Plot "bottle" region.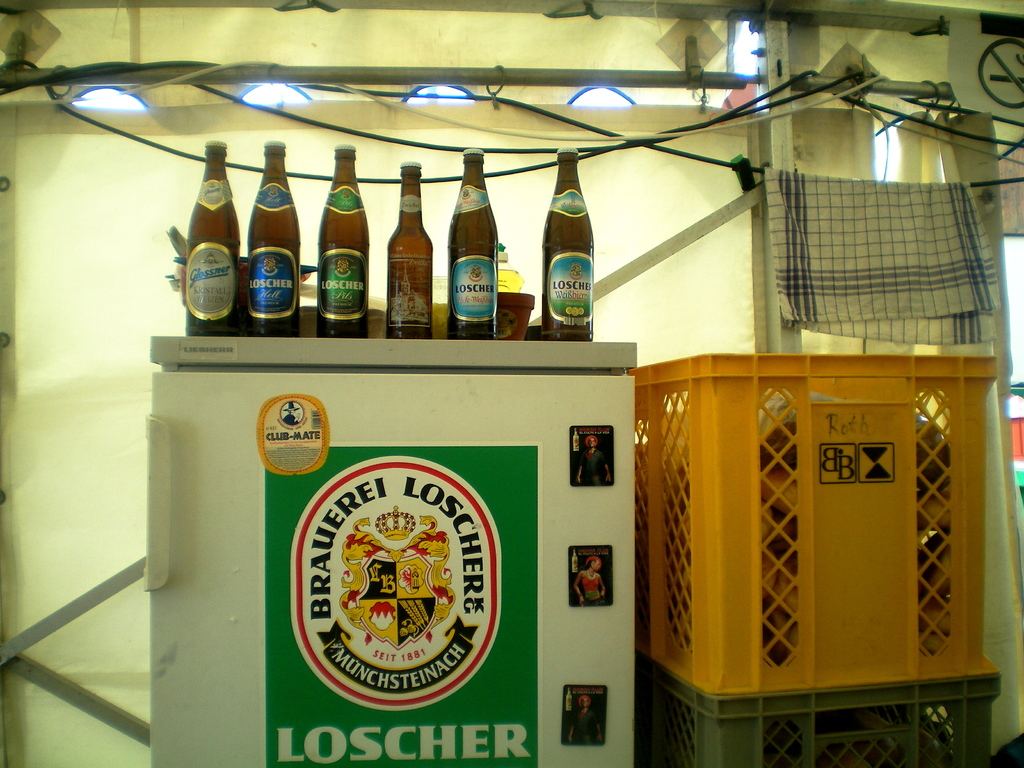
Plotted at box(571, 429, 580, 452).
